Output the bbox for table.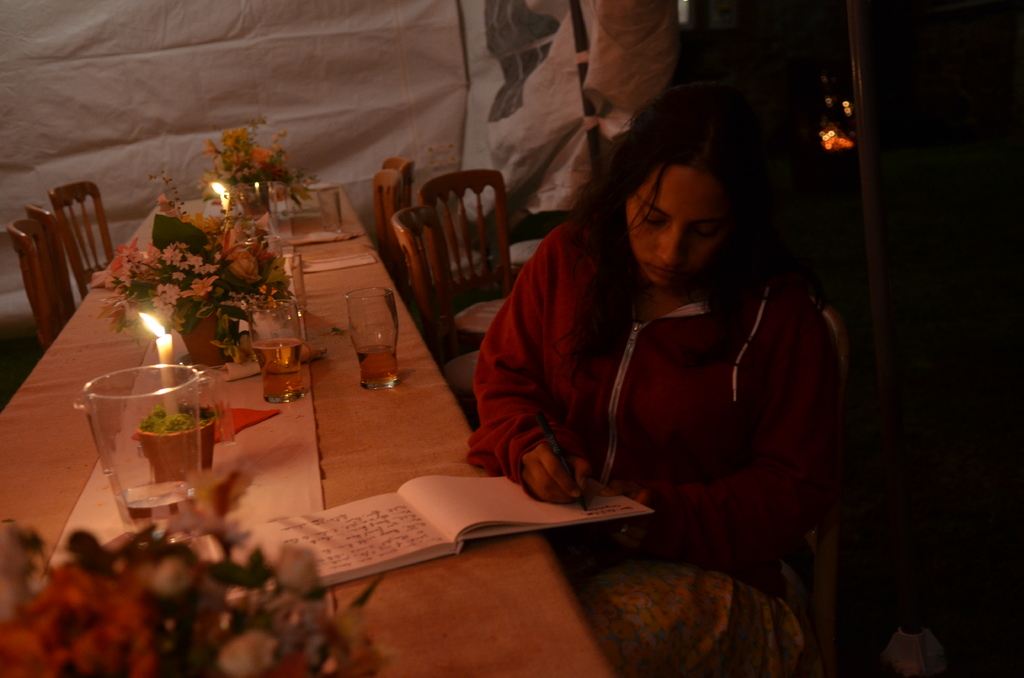
47/232/691/677.
